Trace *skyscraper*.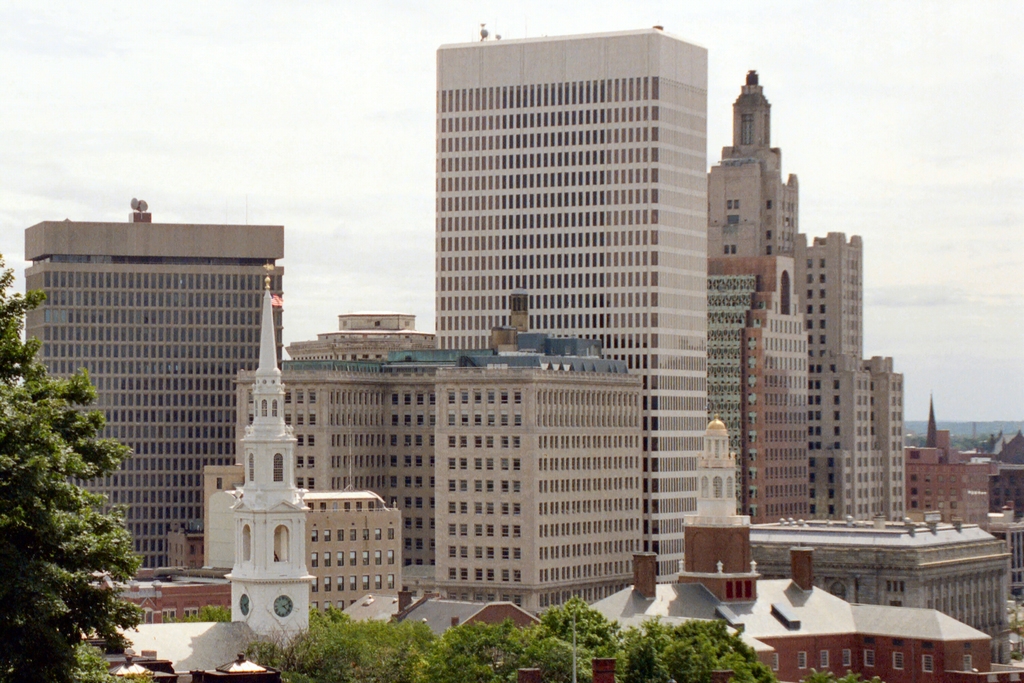
Traced to bbox=[429, 25, 727, 584].
